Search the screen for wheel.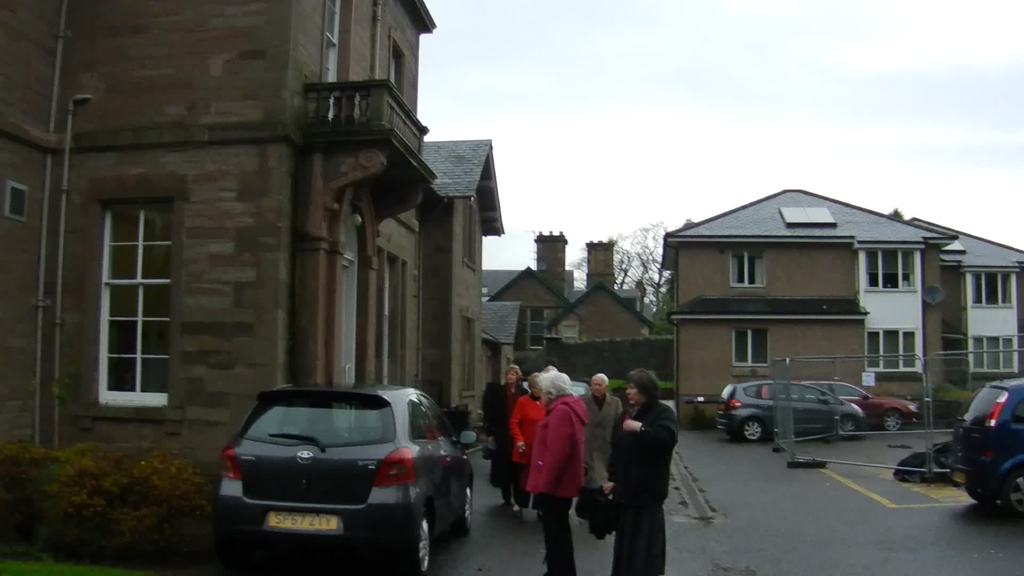
Found at {"x1": 740, "y1": 419, "x2": 761, "y2": 446}.
